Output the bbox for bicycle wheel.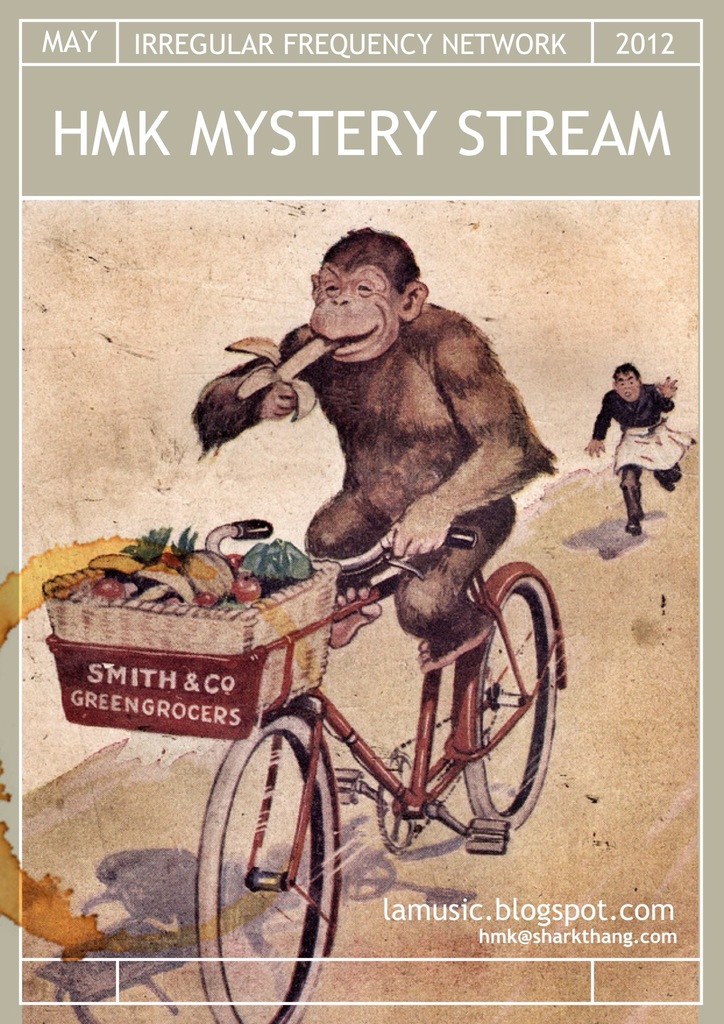
crop(196, 710, 337, 1023).
